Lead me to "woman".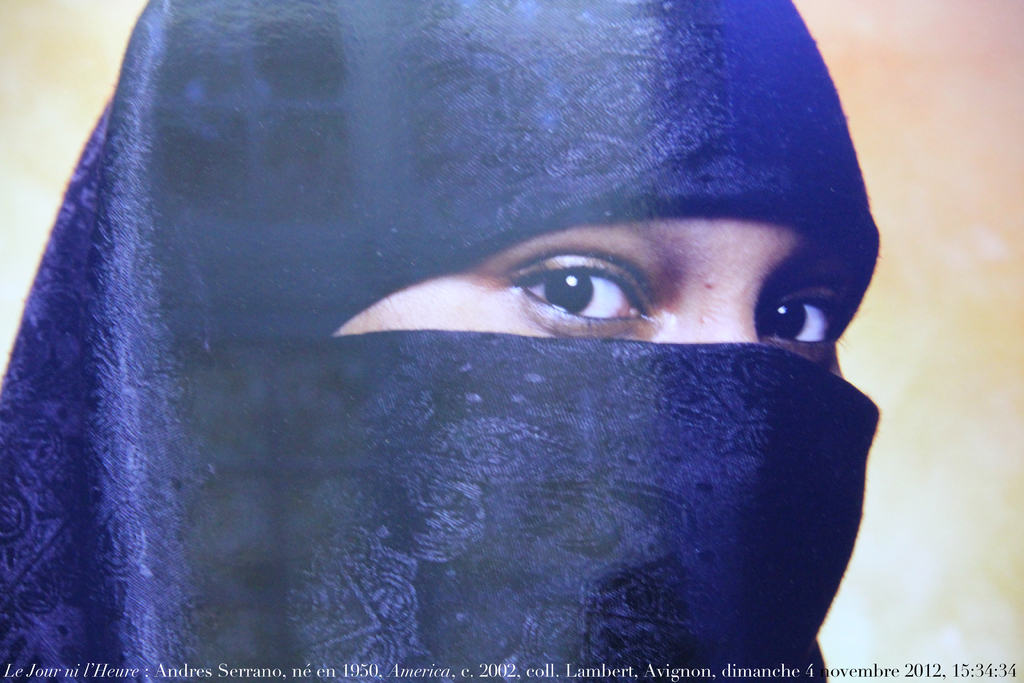
Lead to [left=82, top=26, right=905, bottom=662].
